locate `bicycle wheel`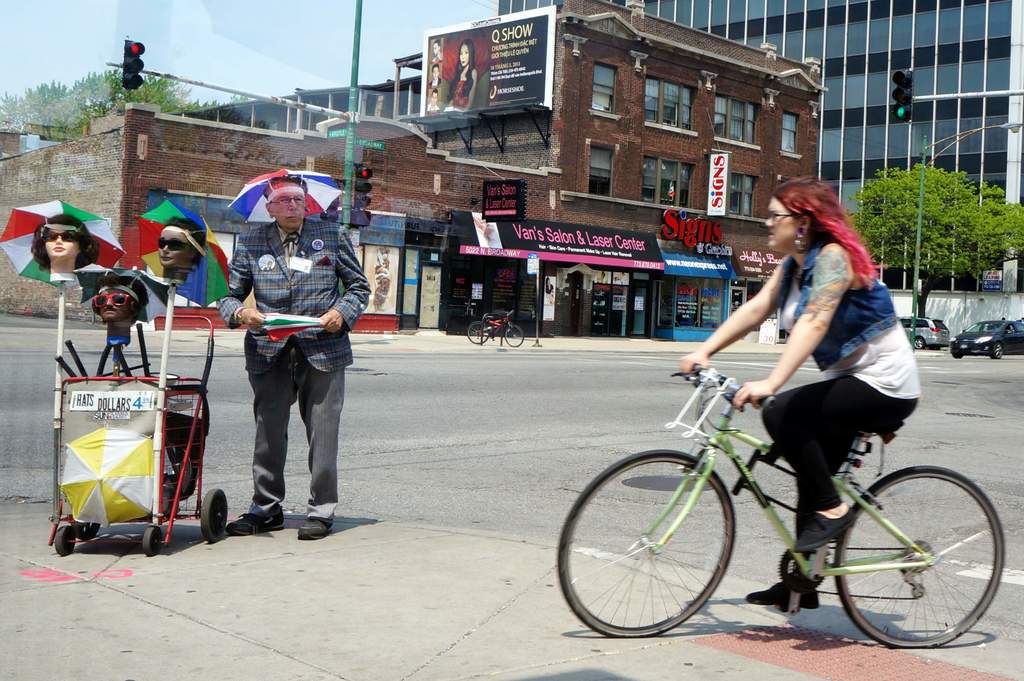
839:465:1011:659
